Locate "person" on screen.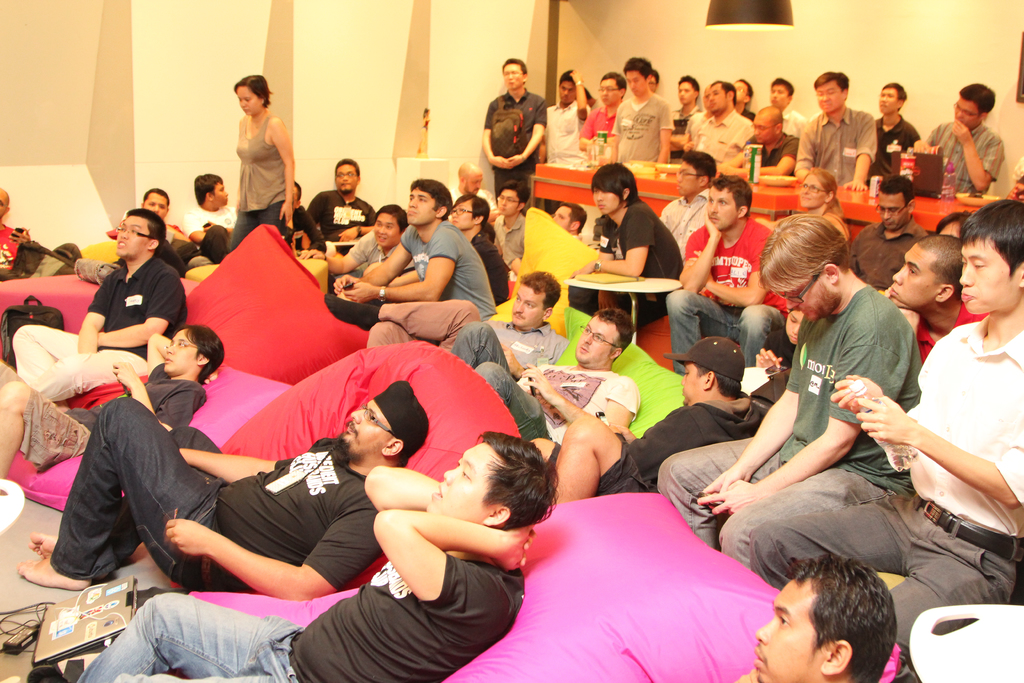
On screen at 660, 154, 715, 252.
